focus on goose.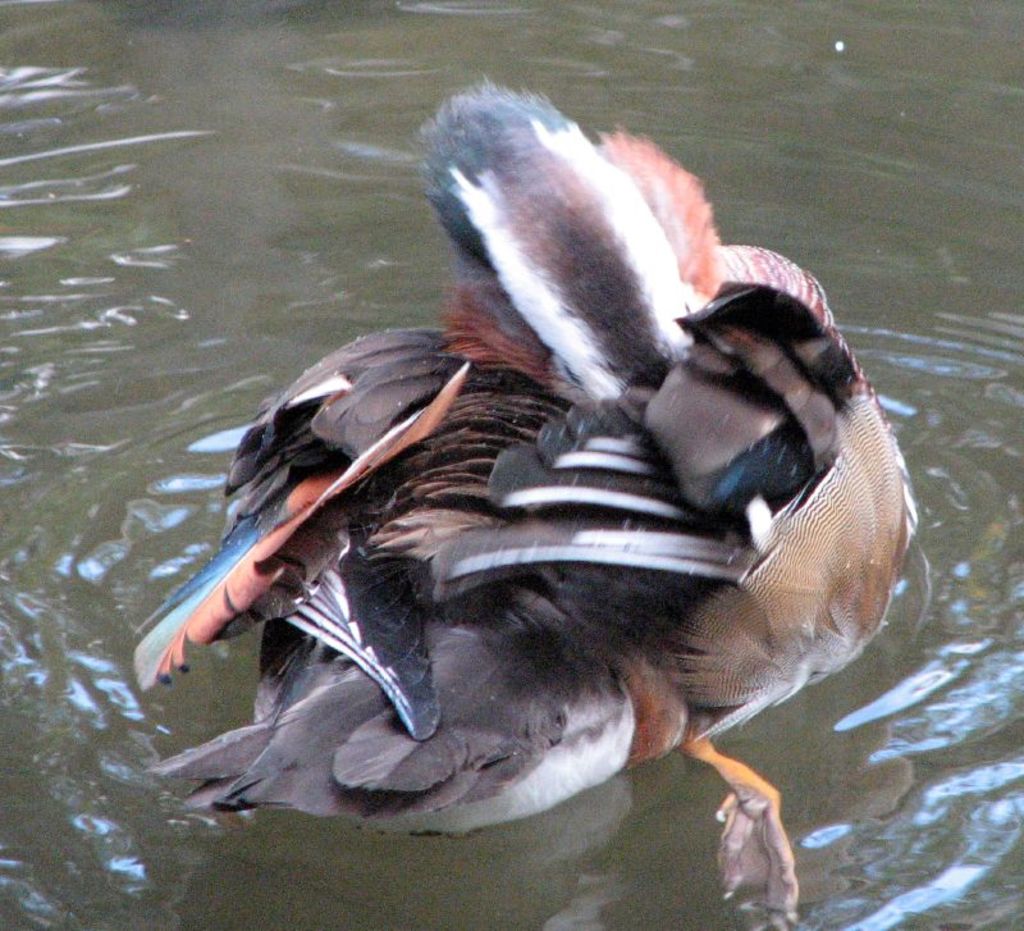
Focused at region(127, 93, 911, 893).
